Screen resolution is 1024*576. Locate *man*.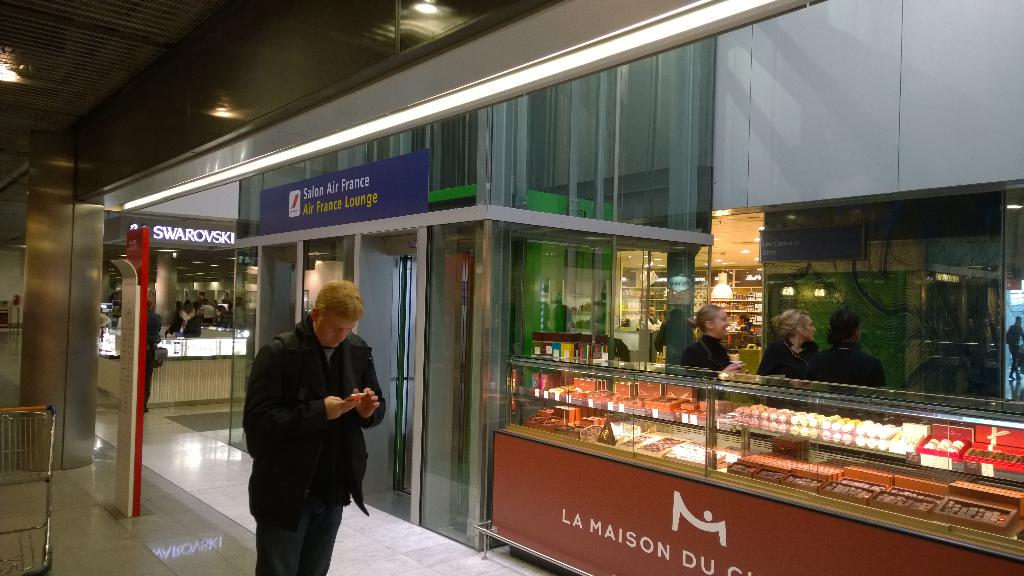
(x1=230, y1=263, x2=383, y2=565).
